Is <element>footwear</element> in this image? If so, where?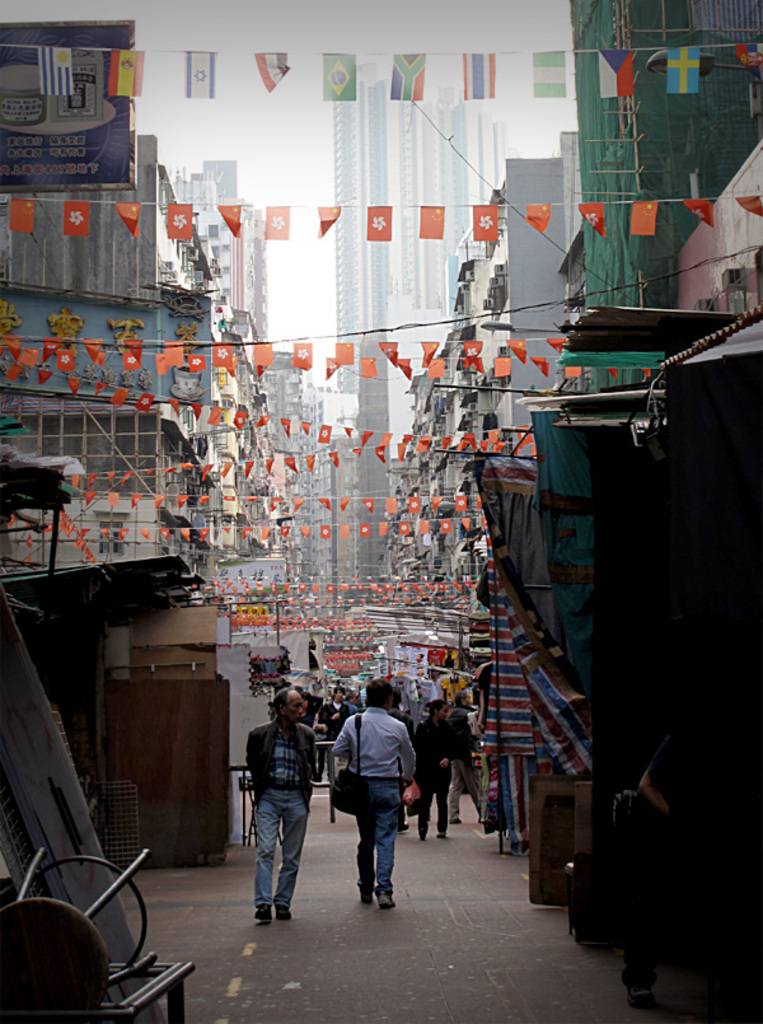
Yes, at Rect(398, 820, 413, 834).
